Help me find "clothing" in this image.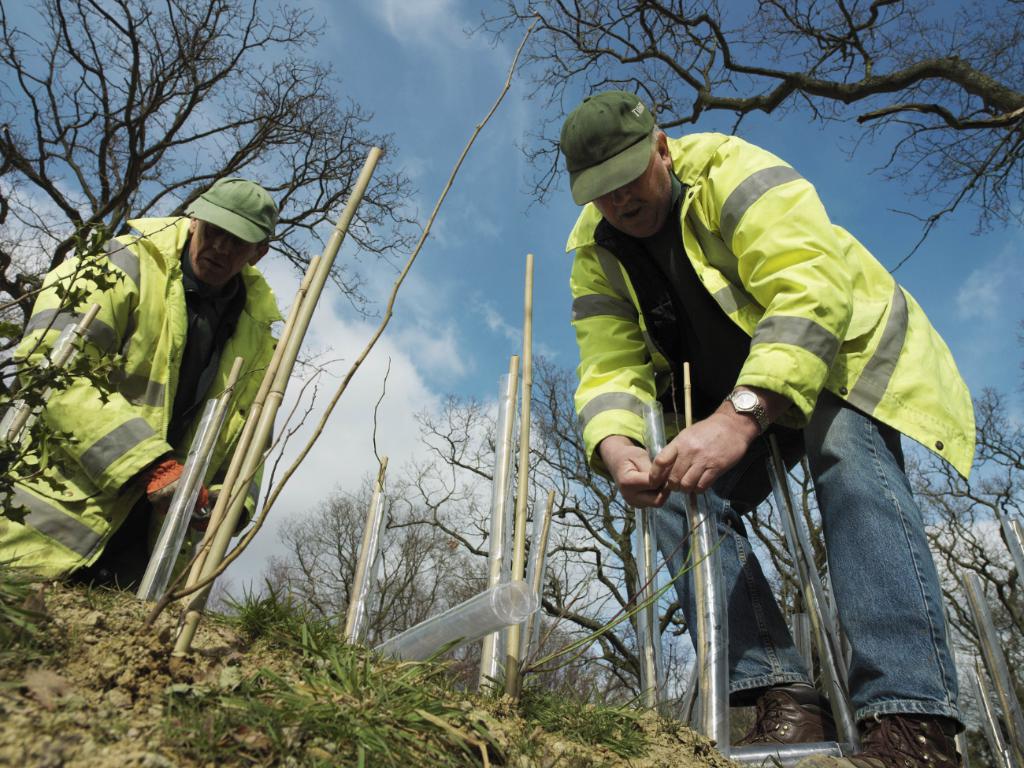
Found it: box(554, 107, 967, 633).
